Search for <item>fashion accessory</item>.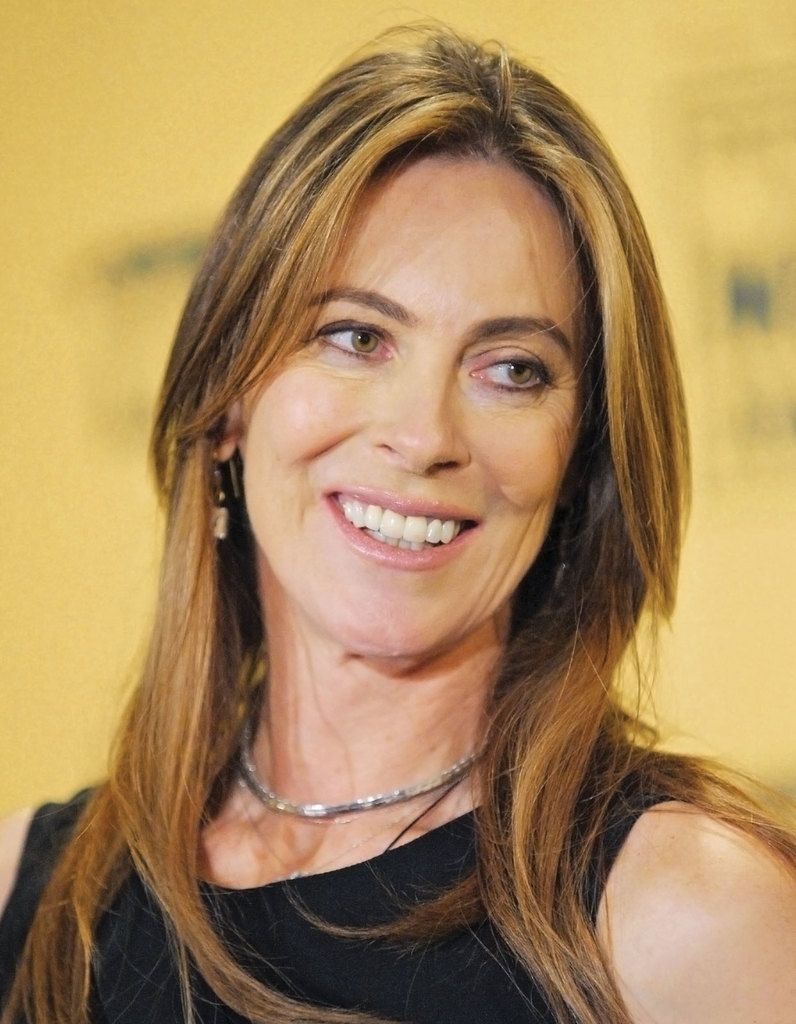
Found at left=230, top=714, right=491, bottom=819.
